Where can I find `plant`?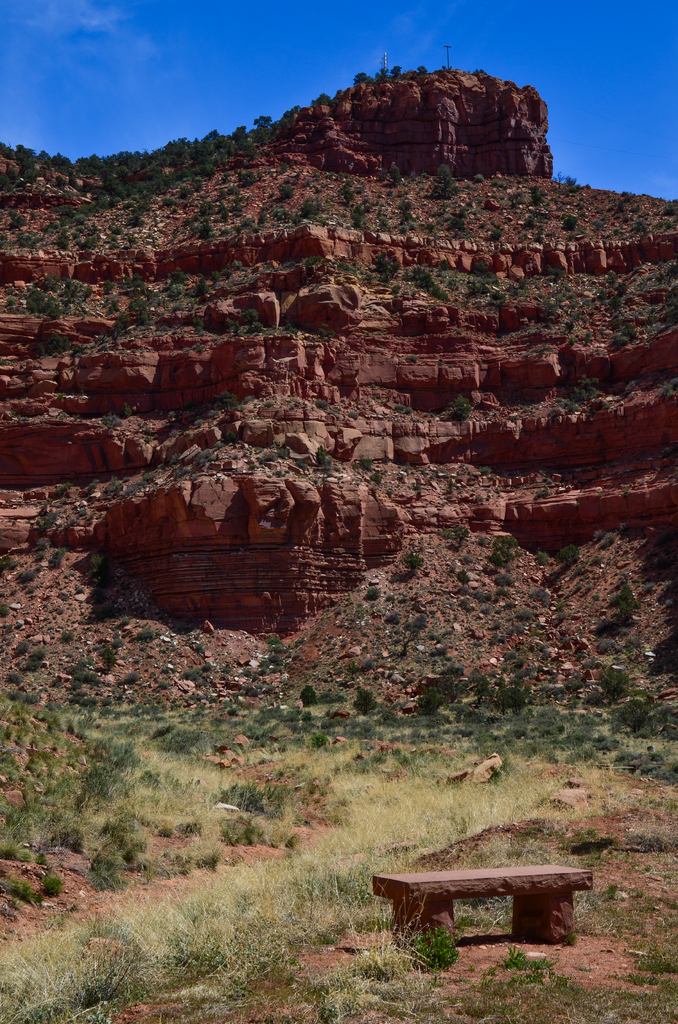
You can find it at x1=190, y1=342, x2=202, y2=355.
